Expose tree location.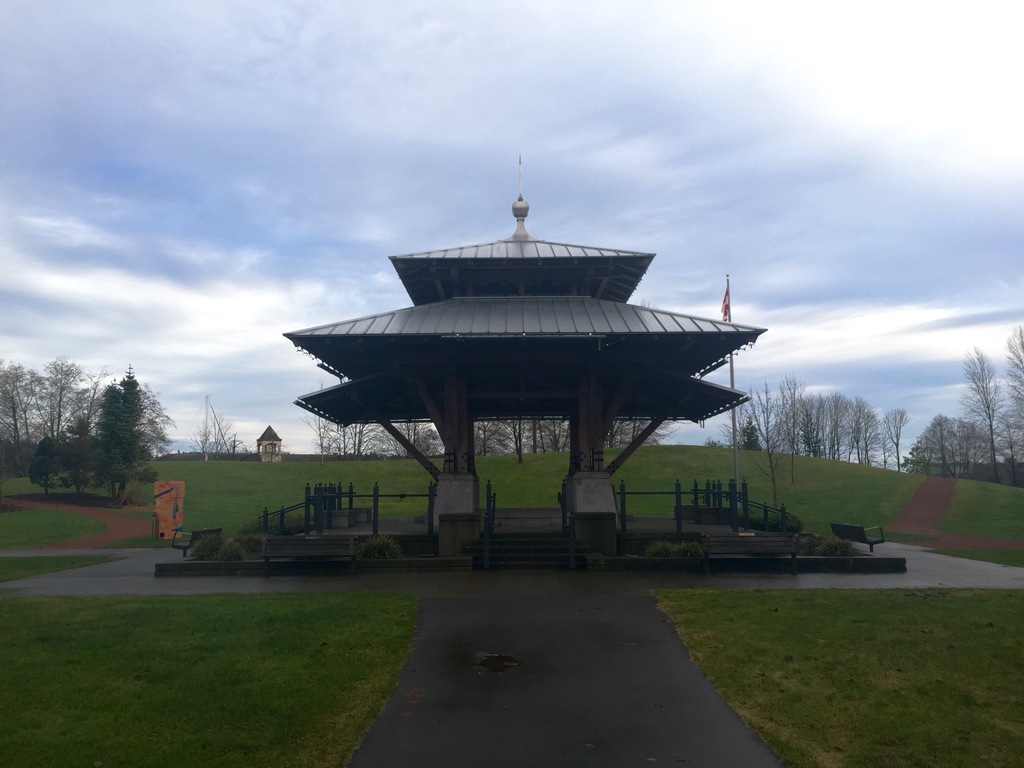
Exposed at (left=477, top=412, right=575, bottom=463).
